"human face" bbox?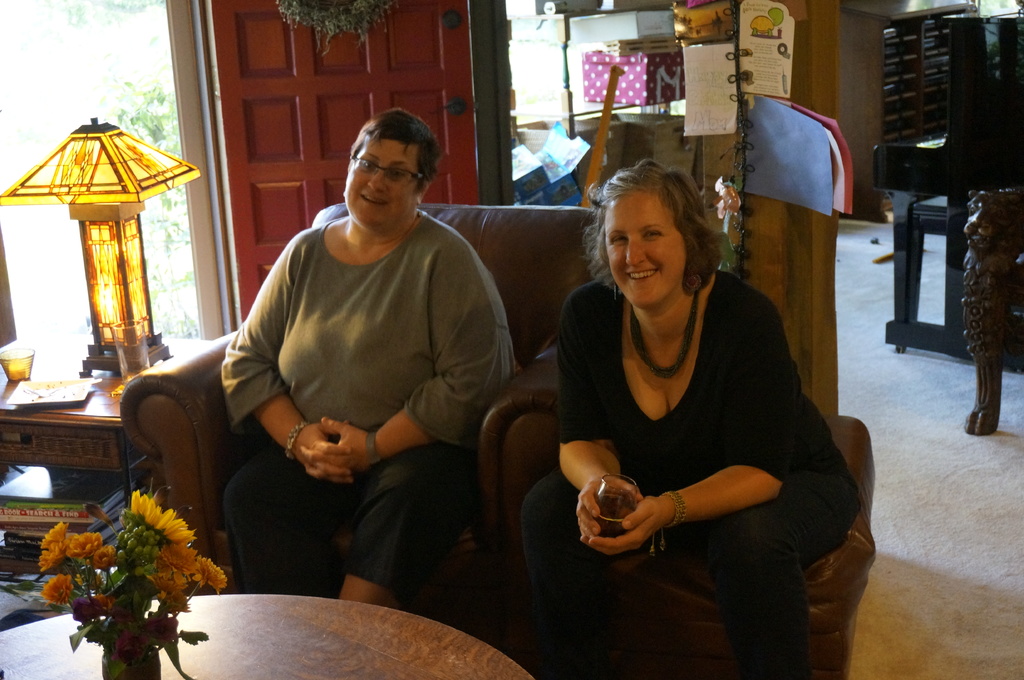
{"x1": 346, "y1": 137, "x2": 419, "y2": 226}
